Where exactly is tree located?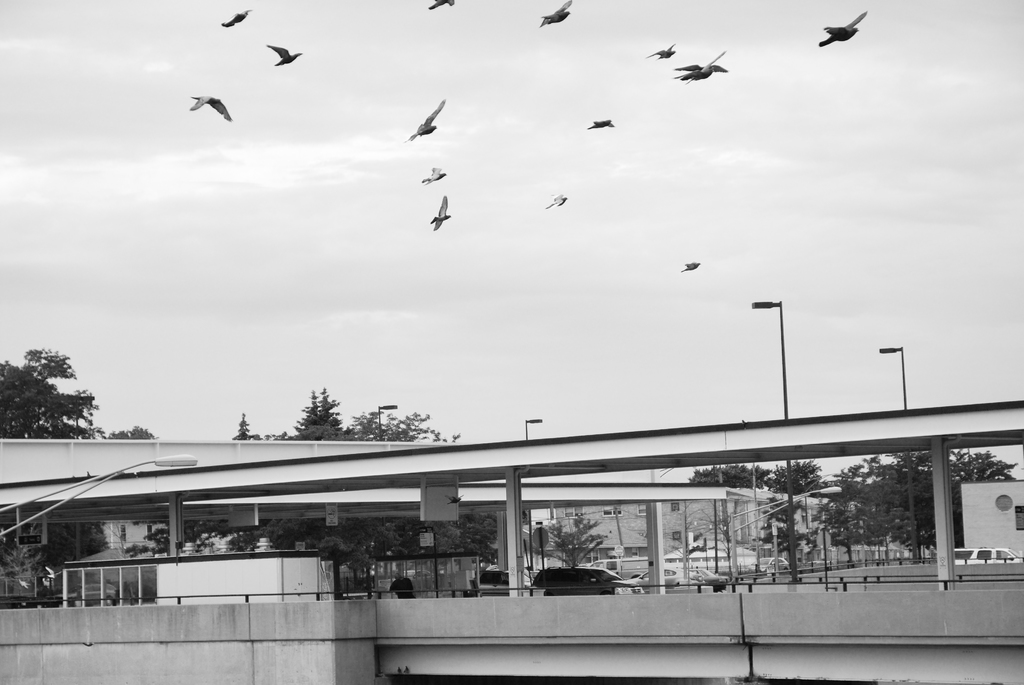
Its bounding box is select_region(742, 494, 822, 562).
